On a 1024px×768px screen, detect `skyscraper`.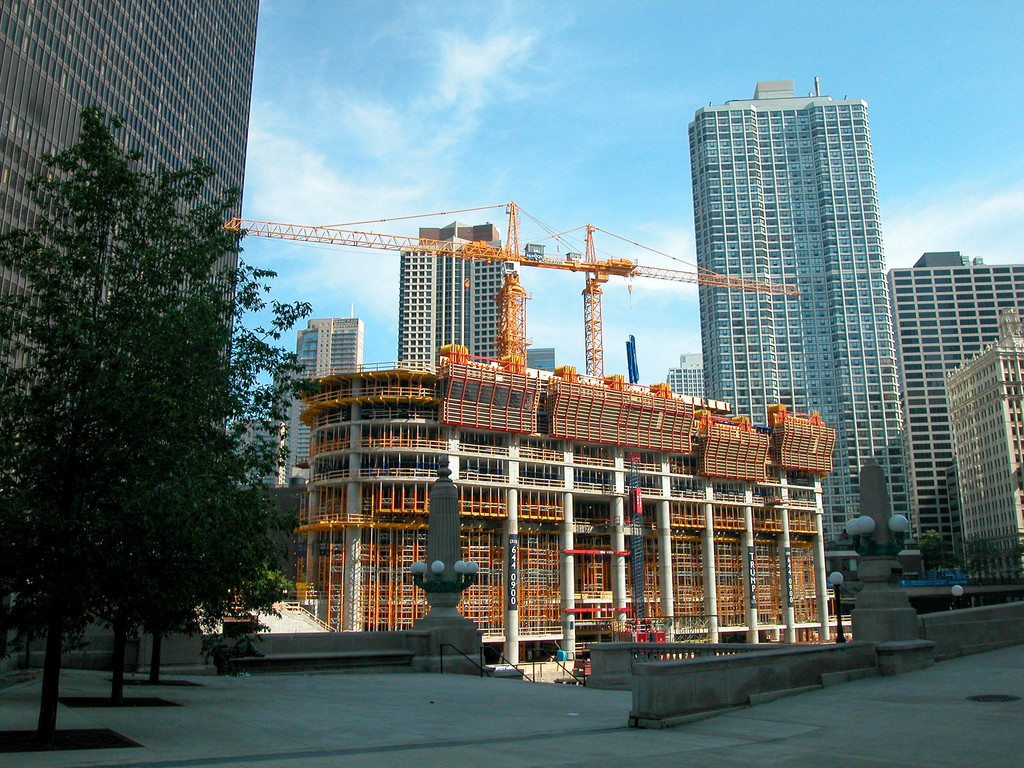
l=669, t=79, r=931, b=523.
